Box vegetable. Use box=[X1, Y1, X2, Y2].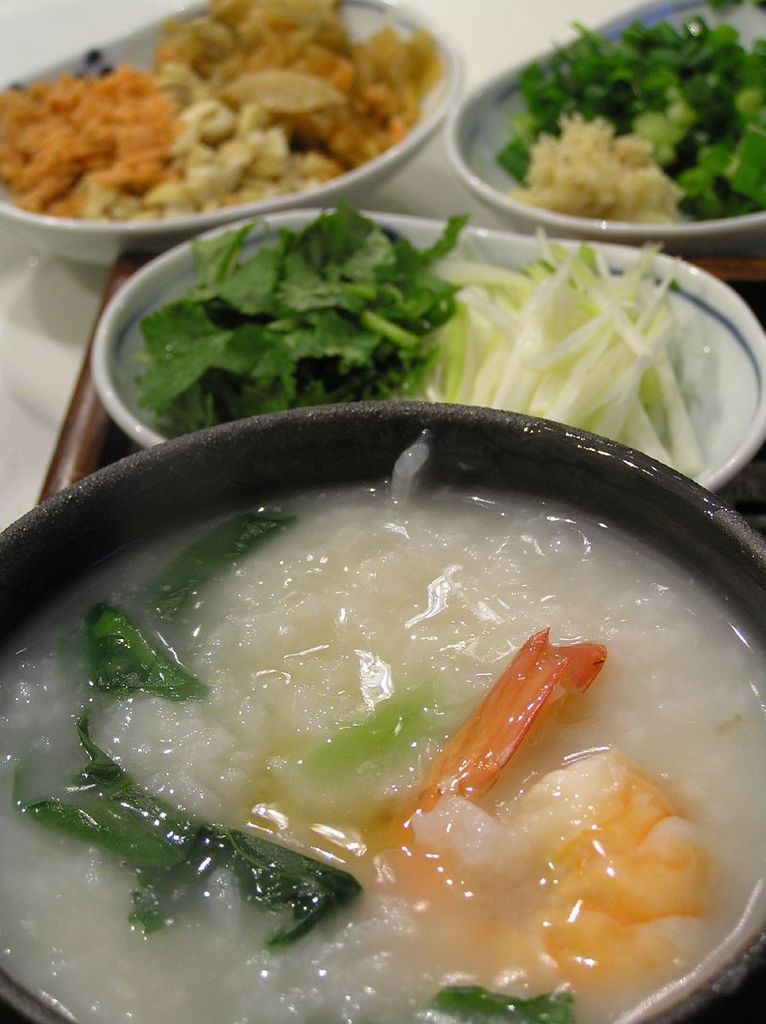
box=[435, 618, 613, 798].
